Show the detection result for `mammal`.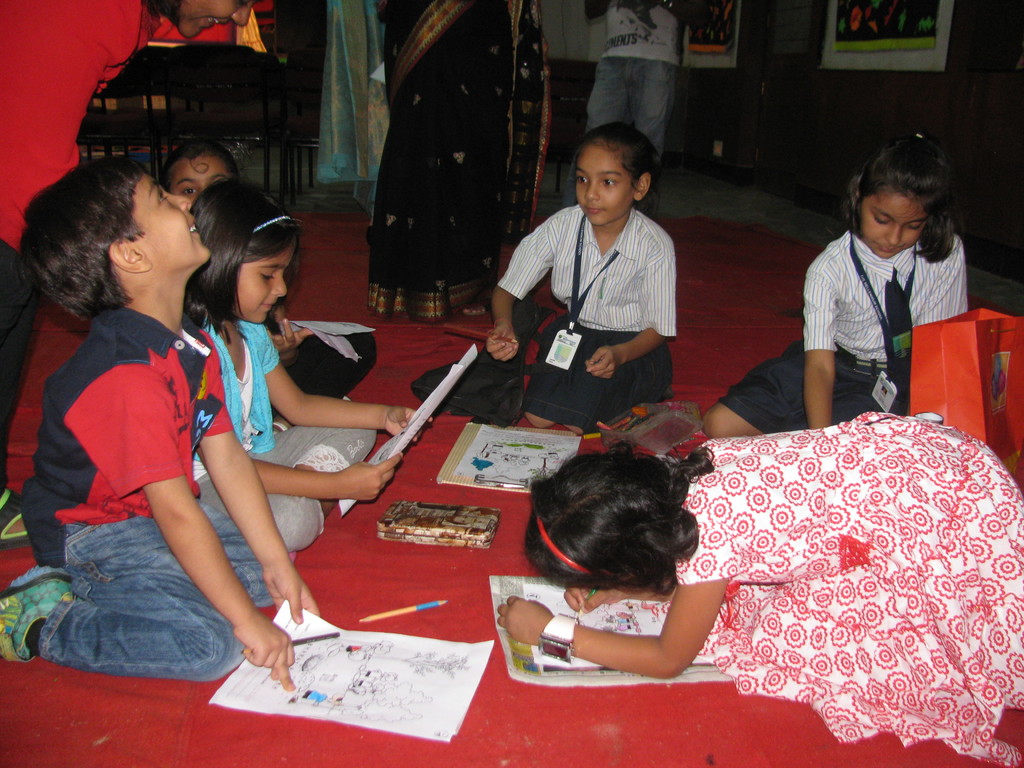
[left=0, top=0, right=258, bottom=556].
